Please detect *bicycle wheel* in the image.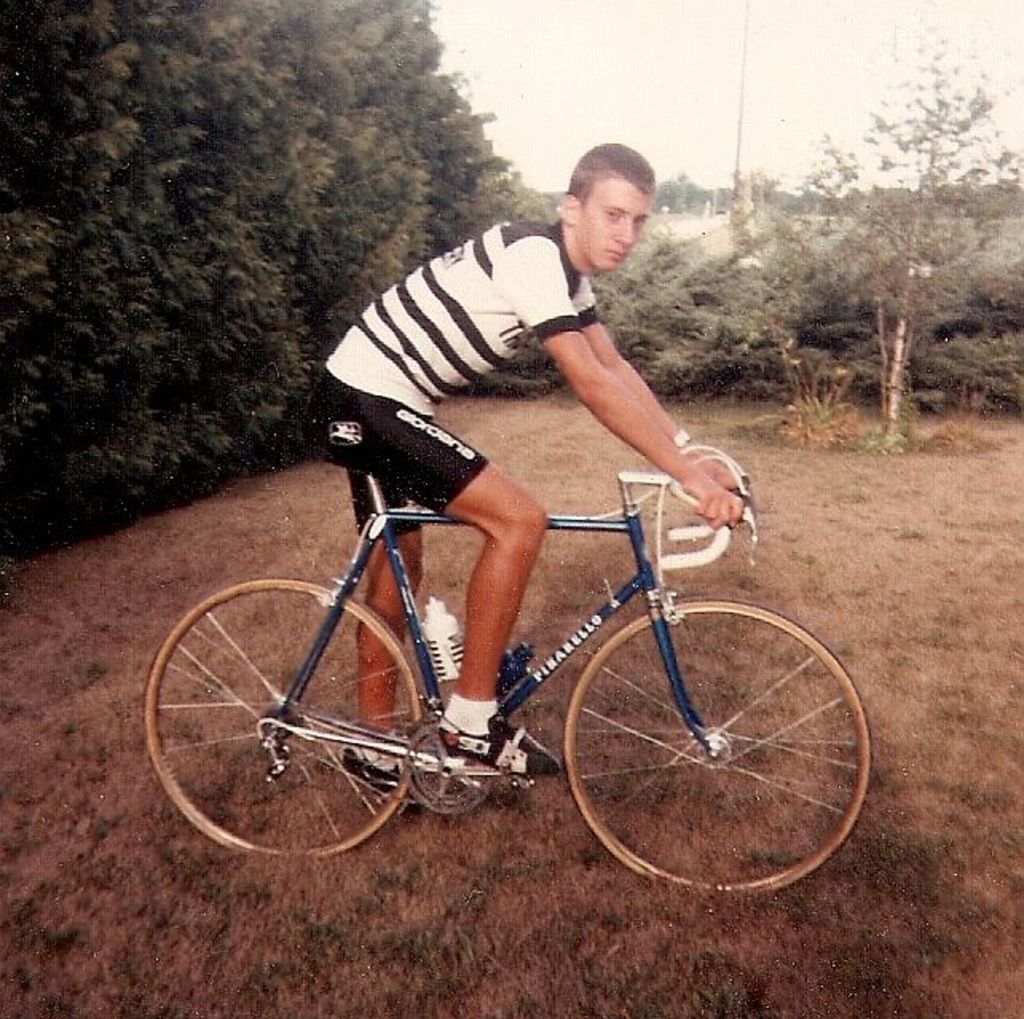
<box>538,587,868,896</box>.
